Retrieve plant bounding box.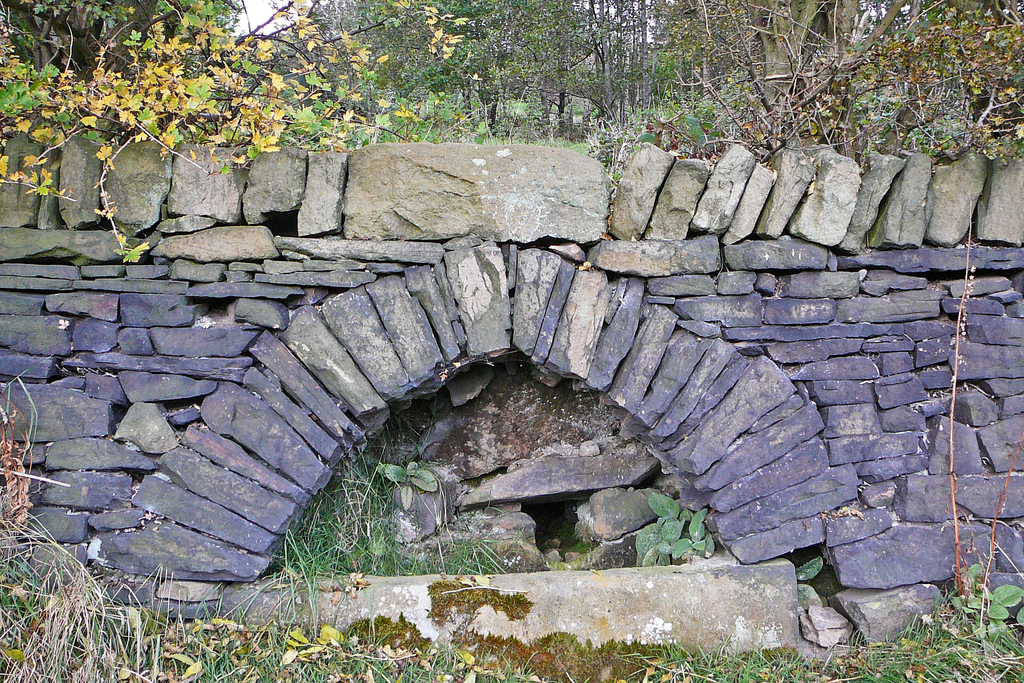
Bounding box: {"x1": 541, "y1": 511, "x2": 605, "y2": 583}.
